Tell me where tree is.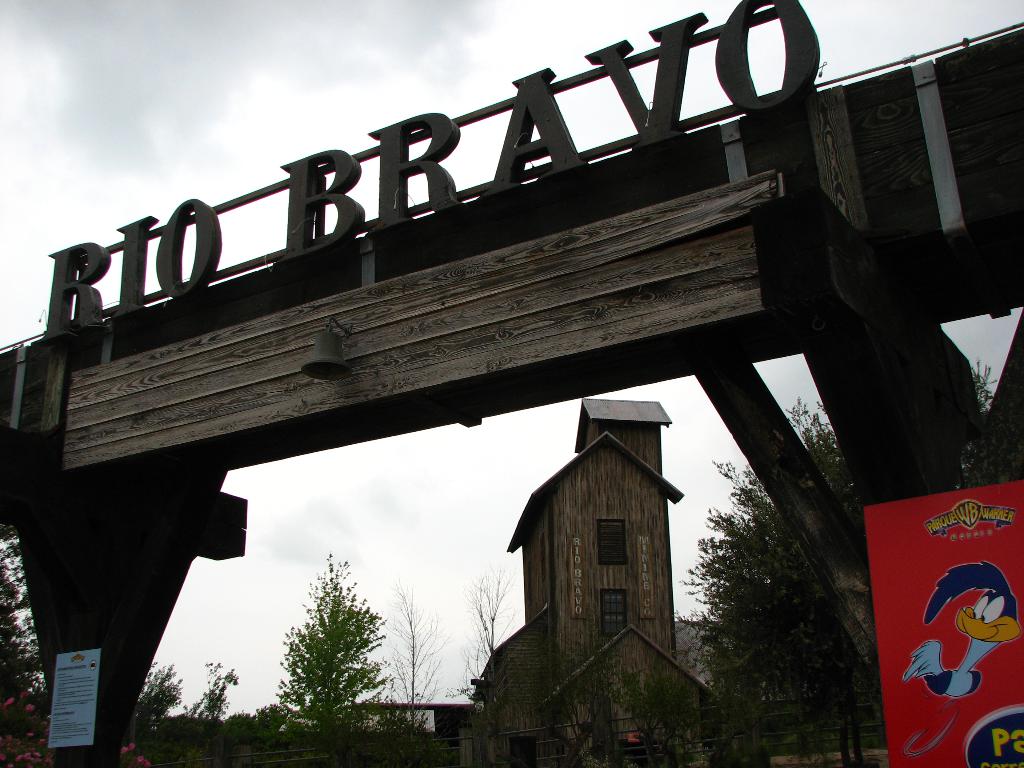
tree is at crop(689, 385, 1001, 767).
